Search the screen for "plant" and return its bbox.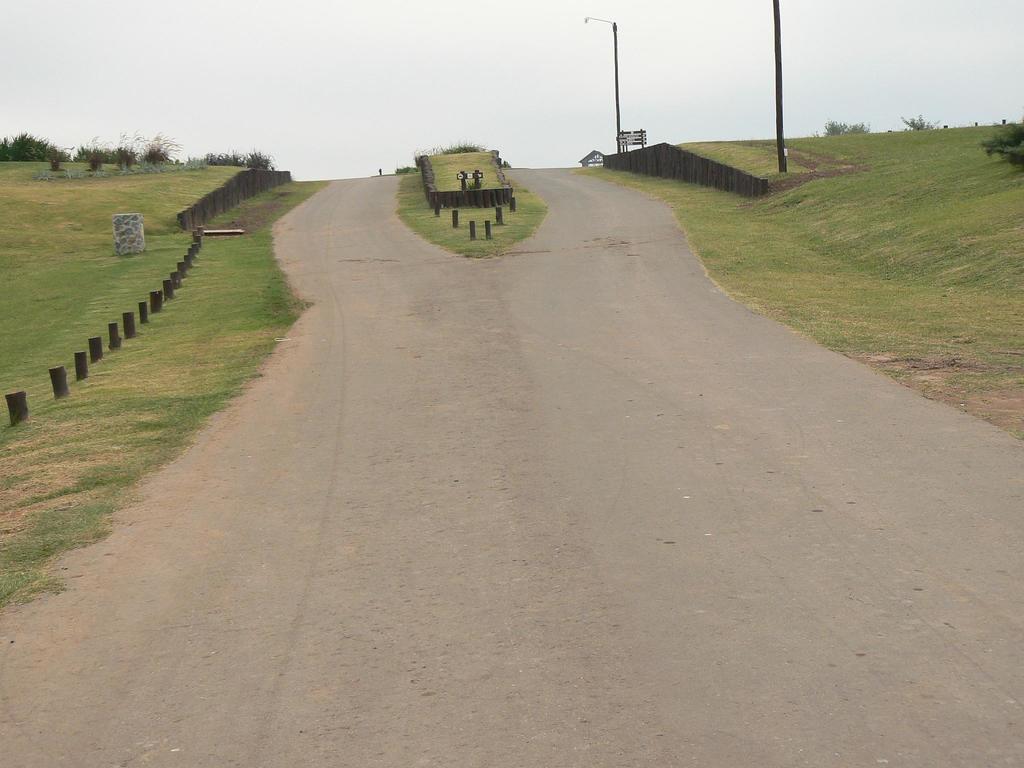
Found: <bbox>81, 132, 112, 170</bbox>.
